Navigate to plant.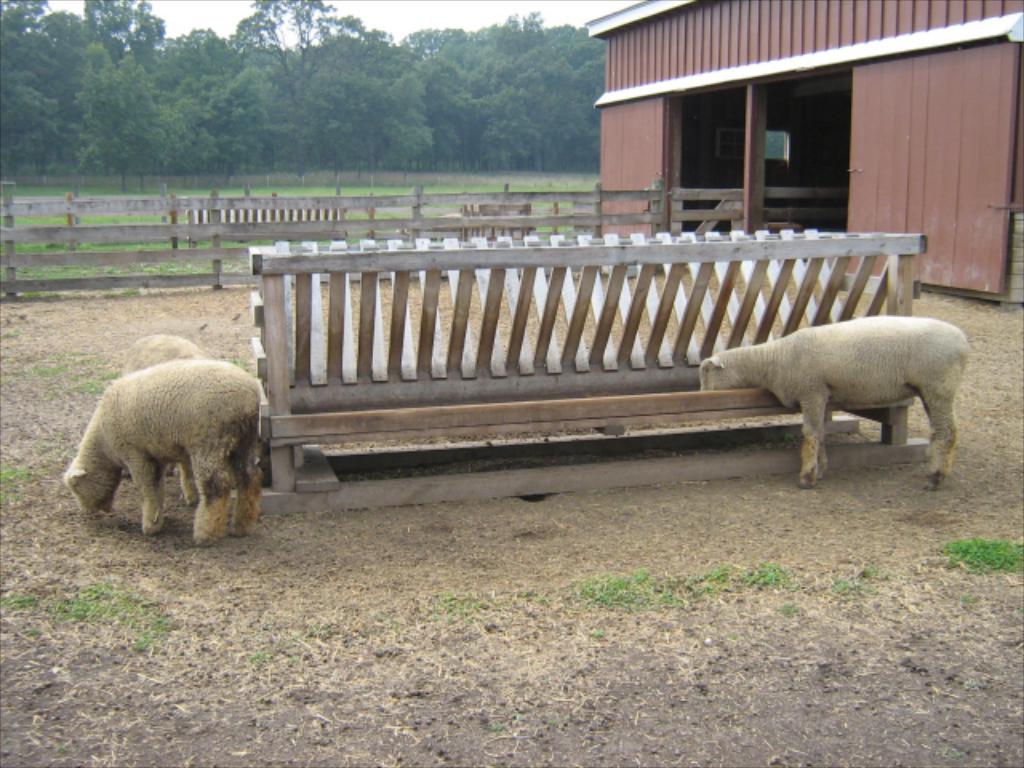
Navigation target: [941, 530, 1022, 578].
